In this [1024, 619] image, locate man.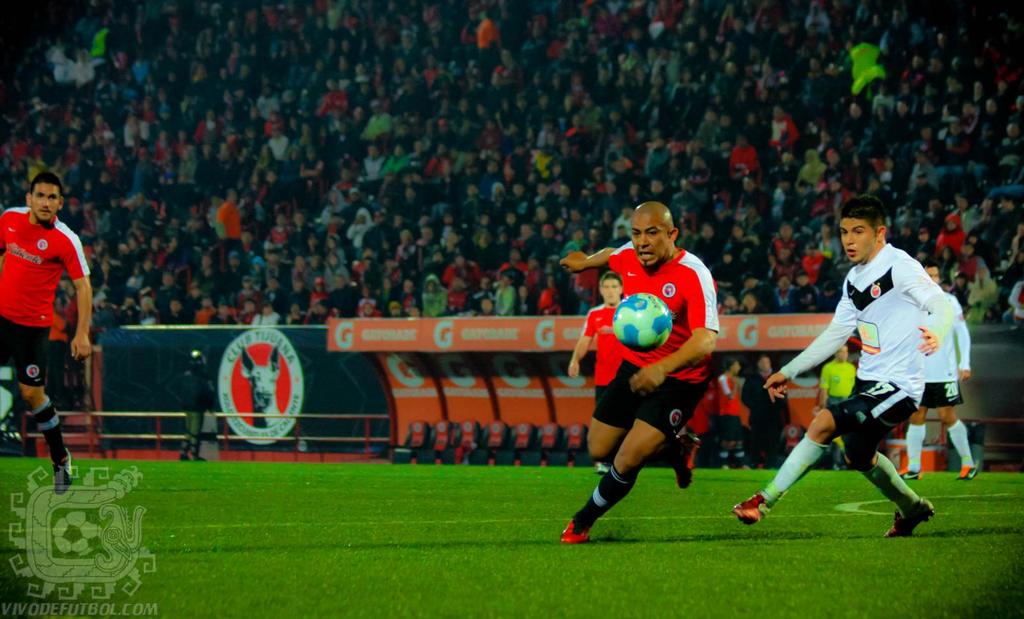
Bounding box: (897,262,988,479).
